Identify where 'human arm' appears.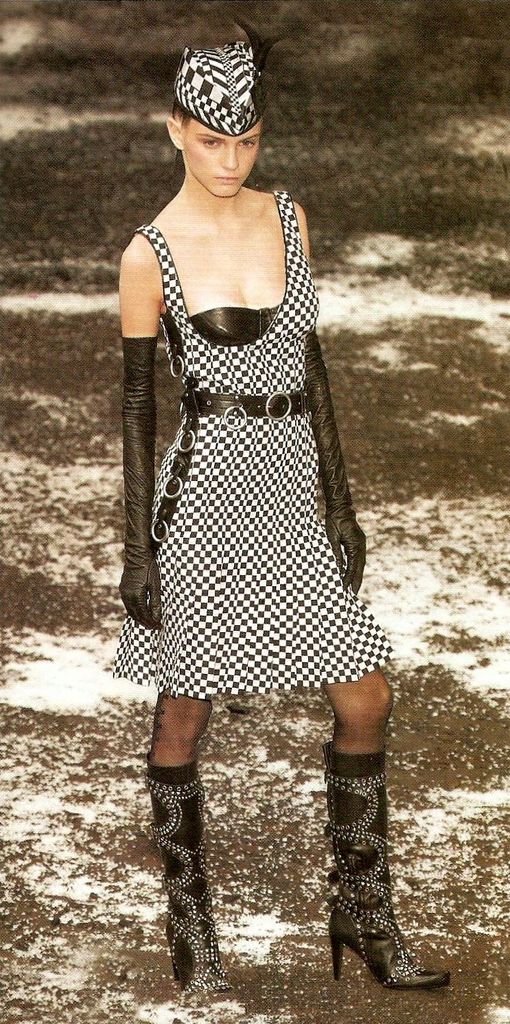
Appears at [x1=310, y1=313, x2=371, y2=590].
